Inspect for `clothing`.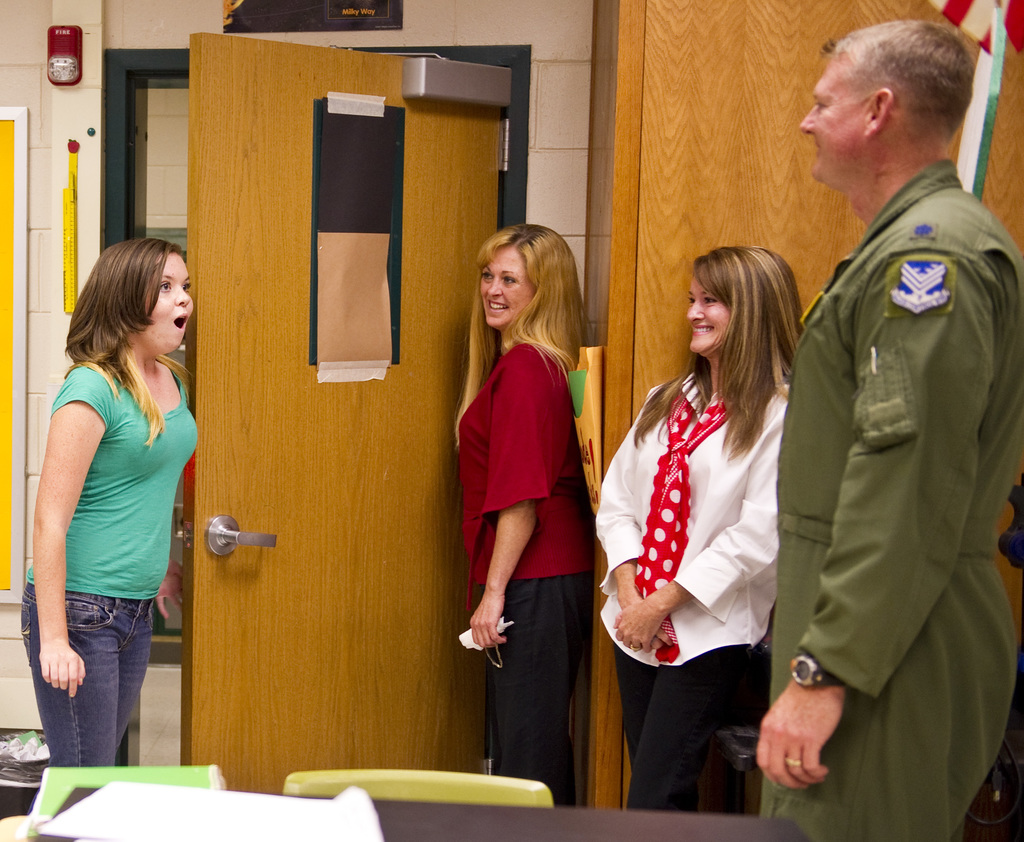
Inspection: bbox=(752, 88, 1014, 832).
